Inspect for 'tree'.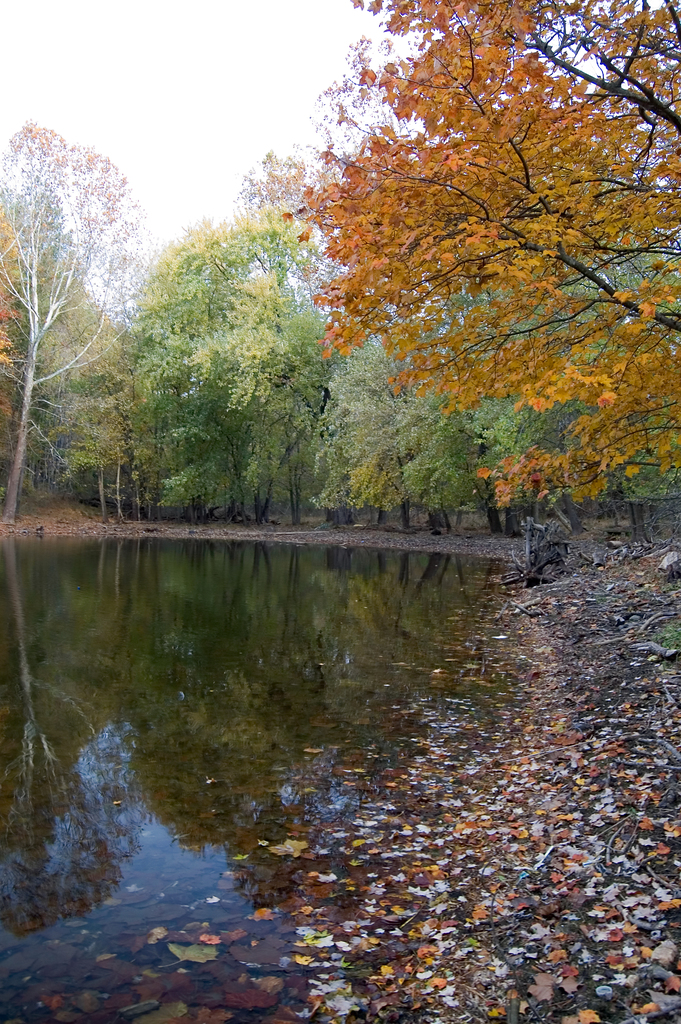
Inspection: bbox=(292, 13, 679, 533).
